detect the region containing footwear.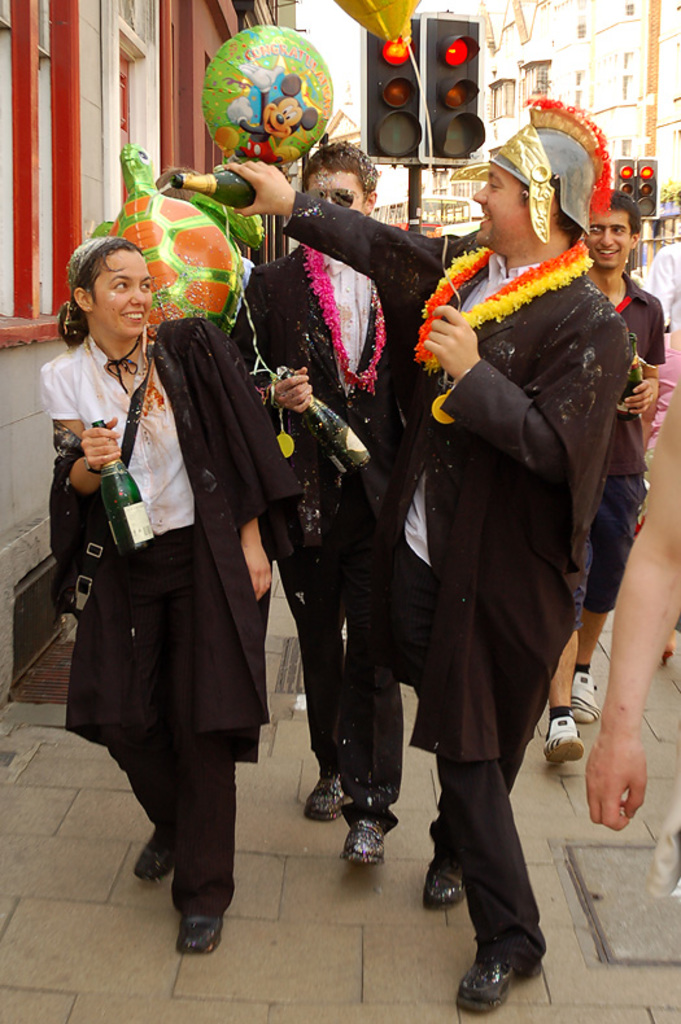
l=425, t=868, r=464, b=915.
